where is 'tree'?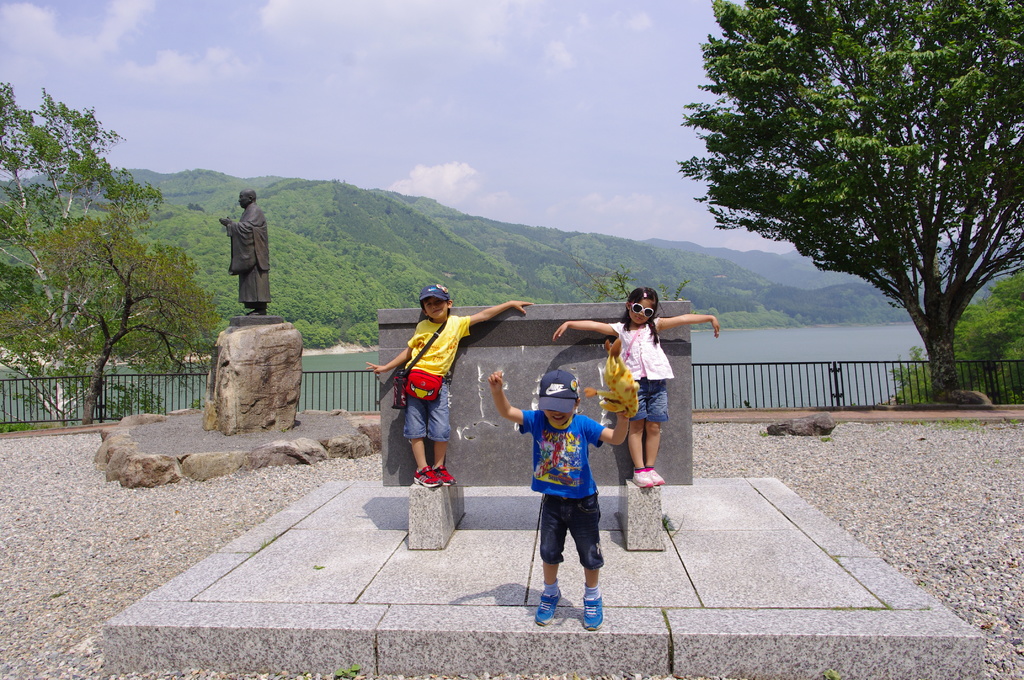
detection(705, 13, 1004, 403).
